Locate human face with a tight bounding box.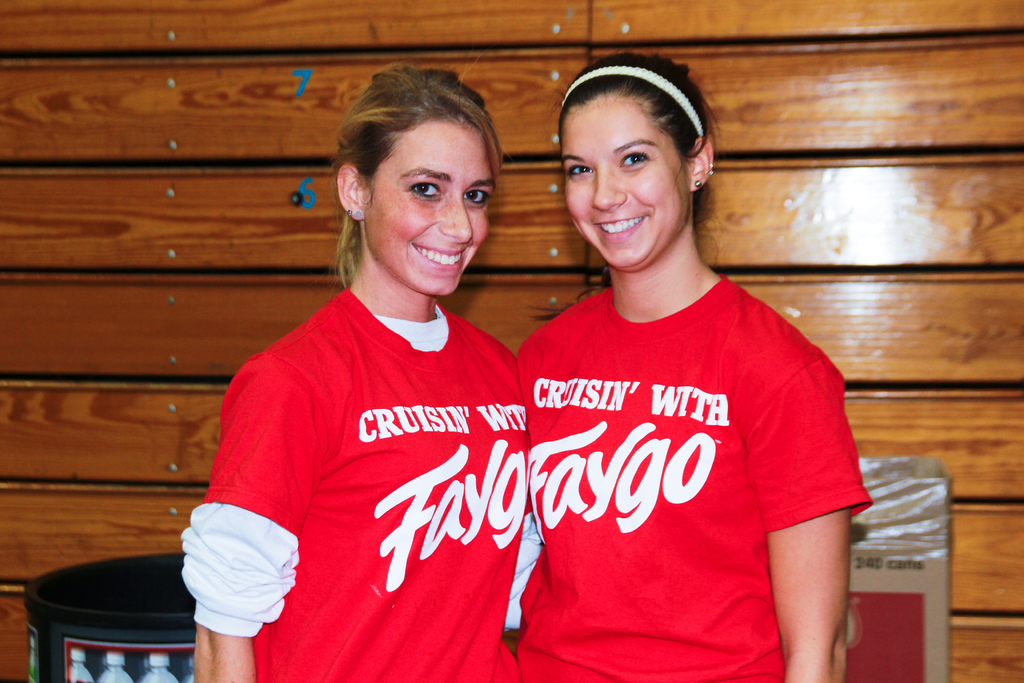
(563,99,692,268).
